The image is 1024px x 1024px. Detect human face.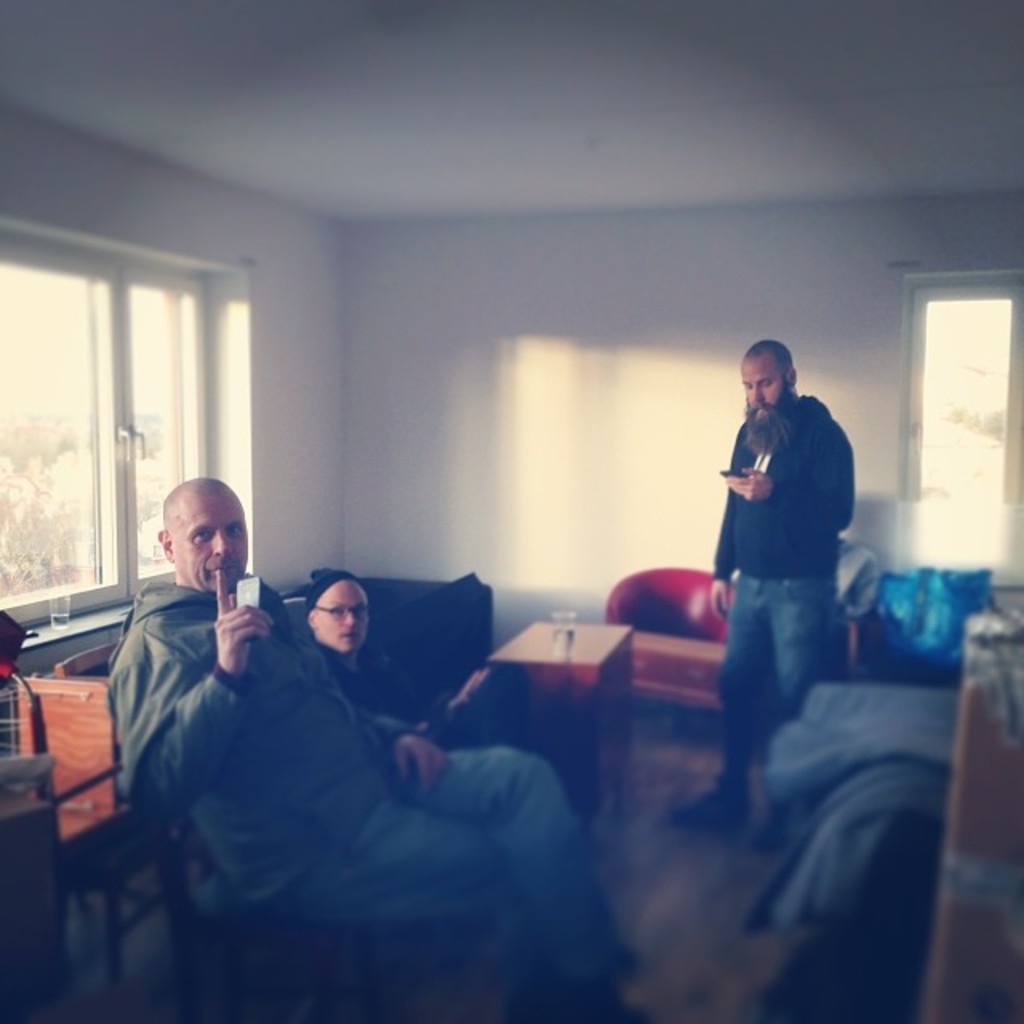
Detection: <box>325,587,373,653</box>.
